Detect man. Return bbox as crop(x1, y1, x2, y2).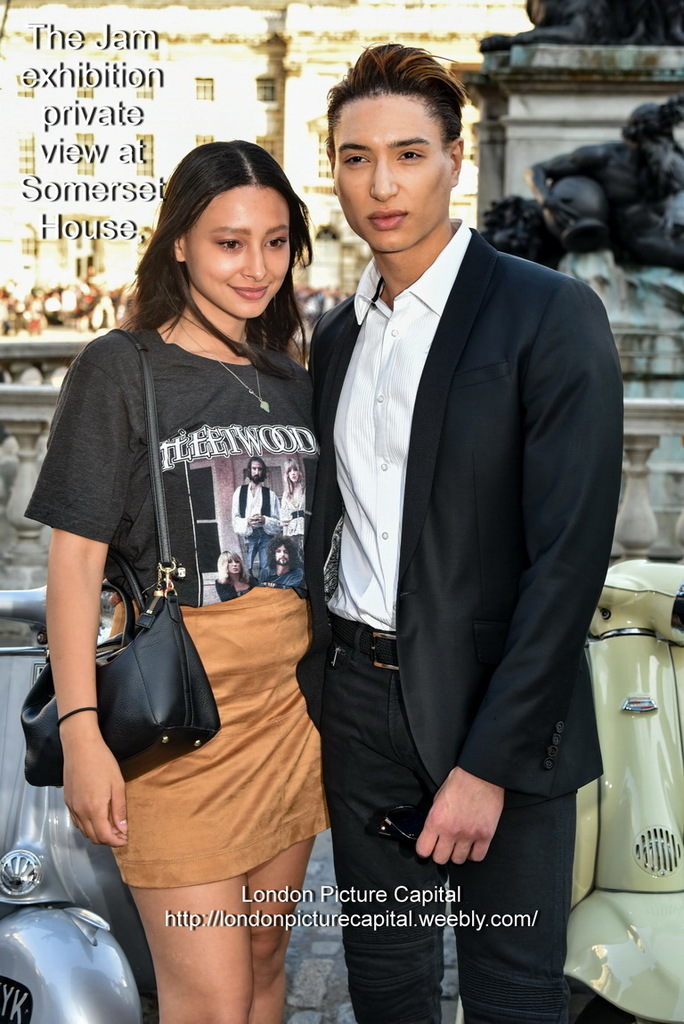
crop(273, 70, 621, 976).
